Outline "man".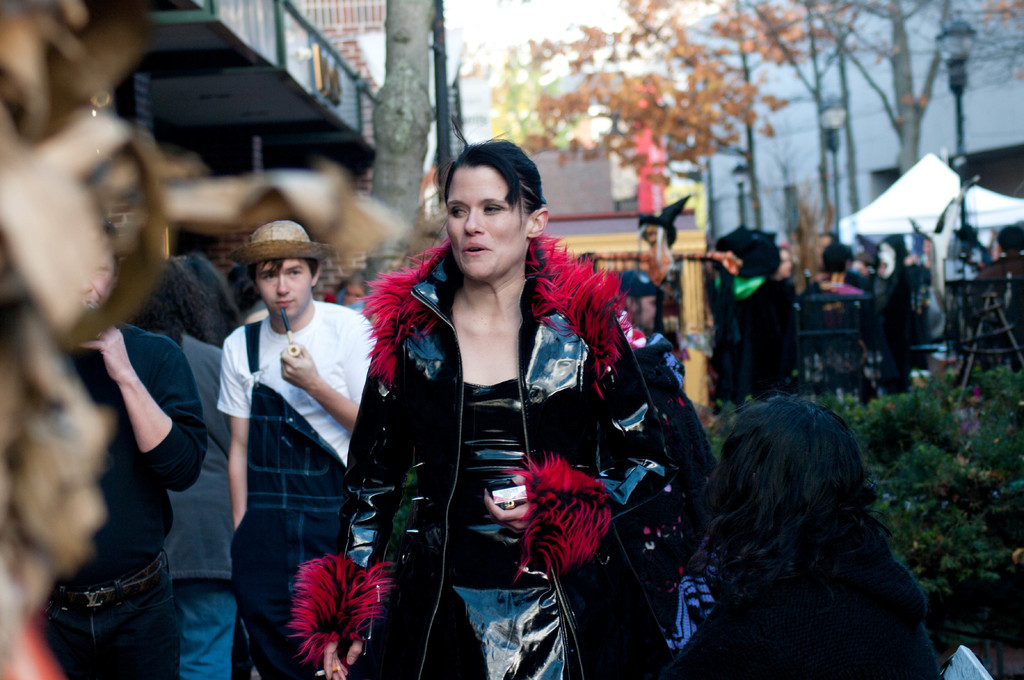
Outline: box(216, 221, 372, 679).
